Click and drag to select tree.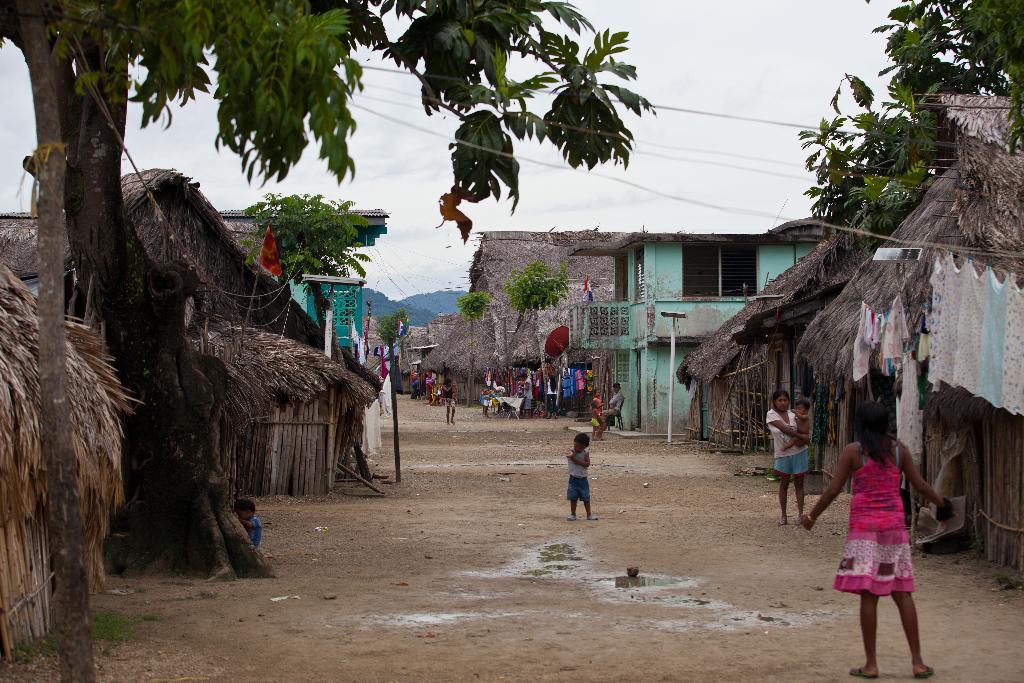
Selection: 374/308/413/341.
